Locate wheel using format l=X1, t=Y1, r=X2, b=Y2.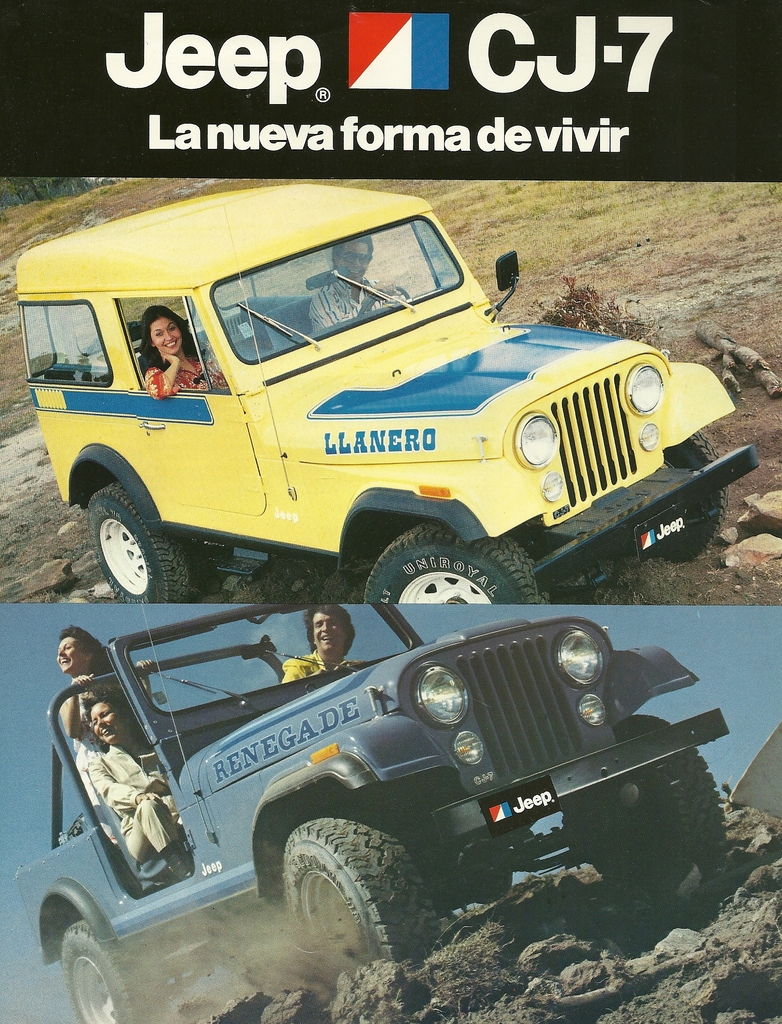
l=357, t=285, r=410, b=314.
